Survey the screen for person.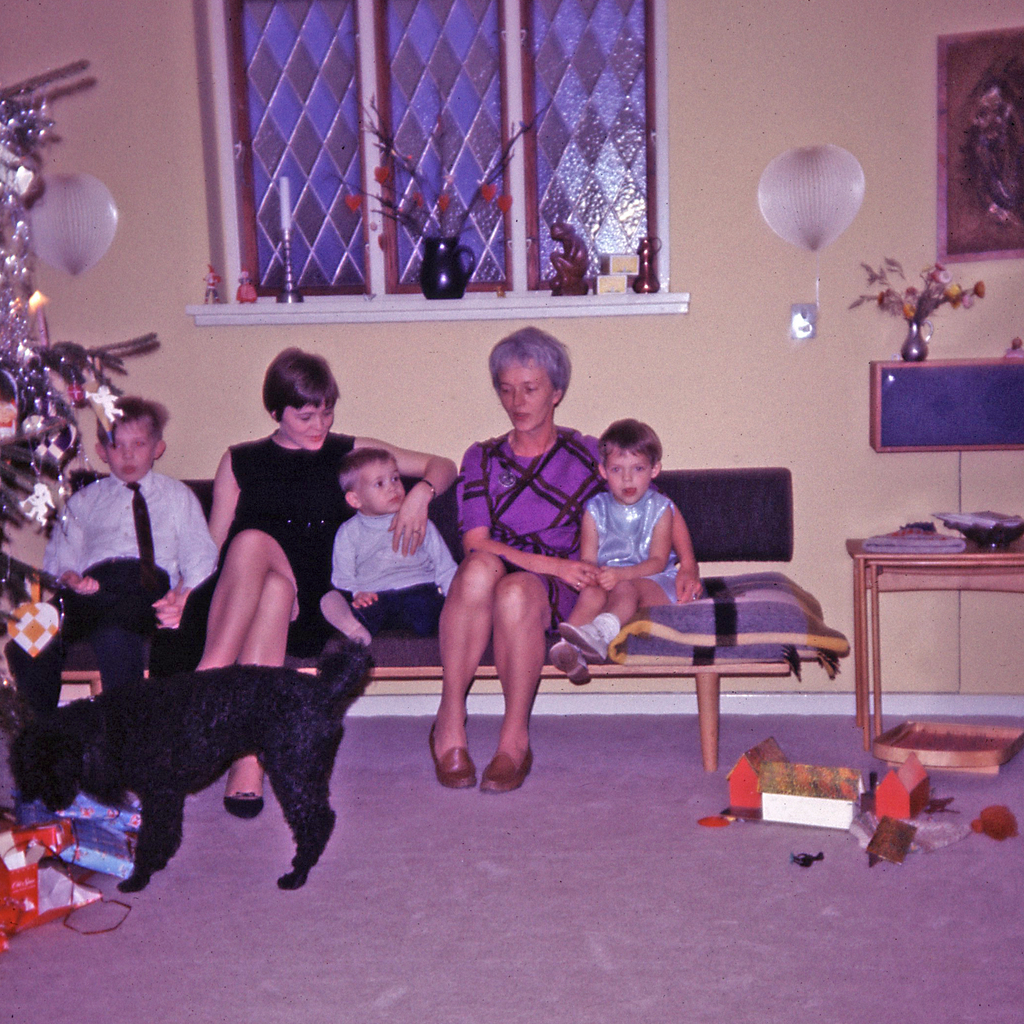
Survey found: 308/442/479/643.
